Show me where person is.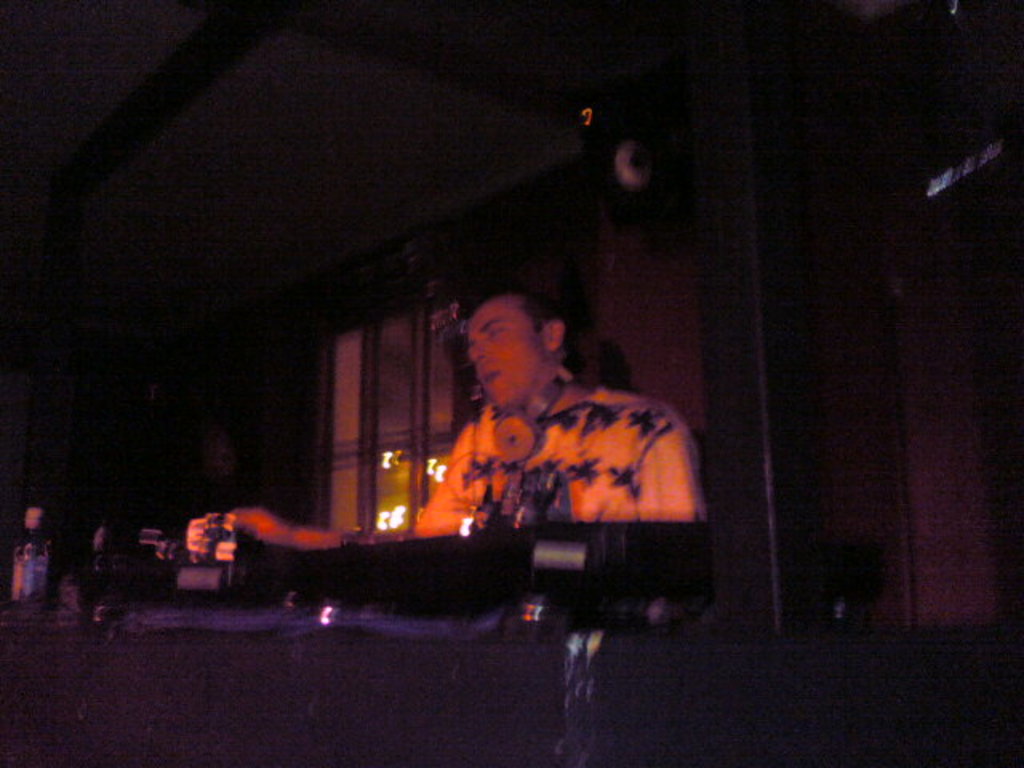
person is at bbox=[219, 286, 702, 552].
